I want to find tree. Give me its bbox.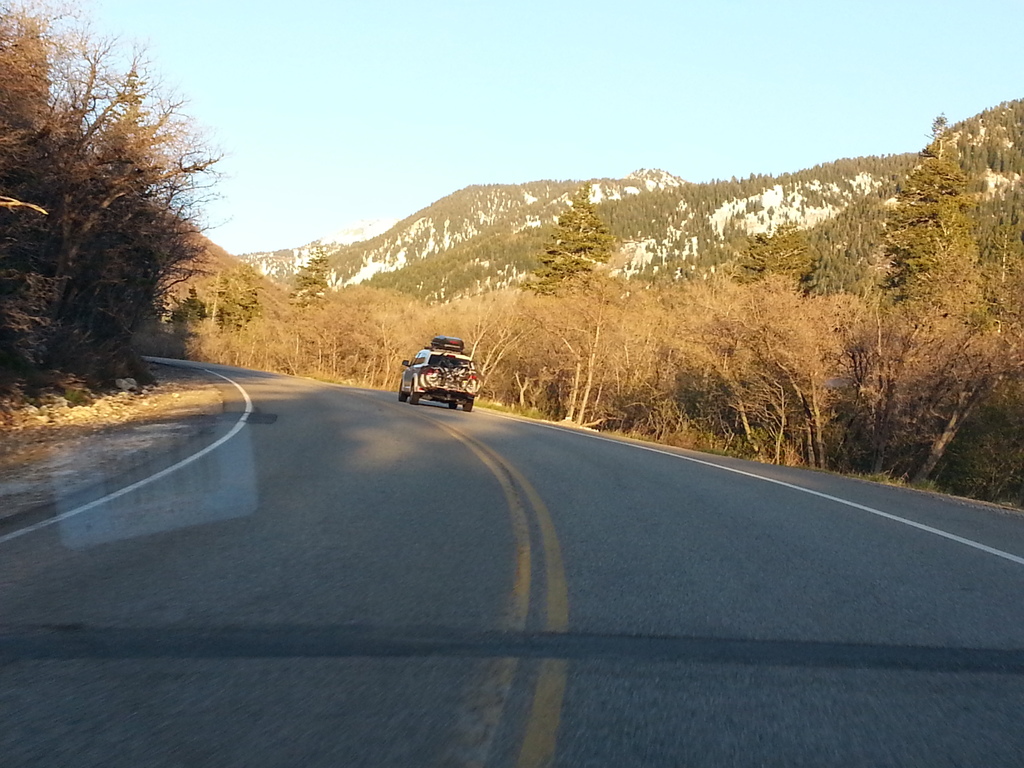
19 33 248 394.
